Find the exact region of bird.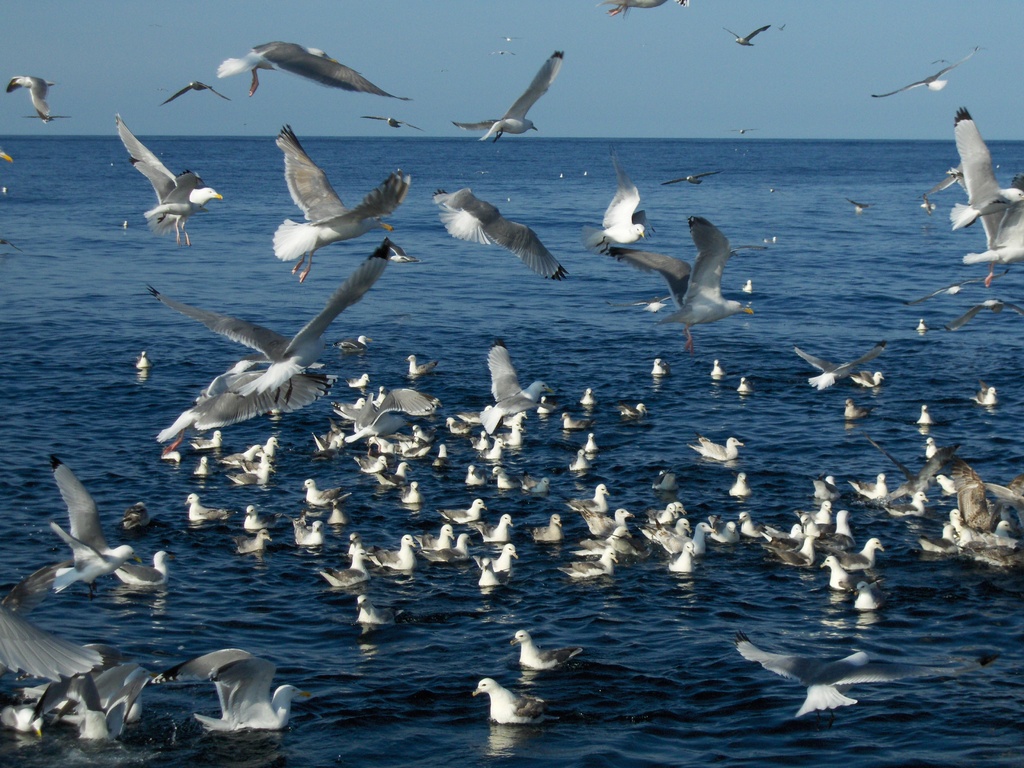
Exact region: [868,42,979,100].
